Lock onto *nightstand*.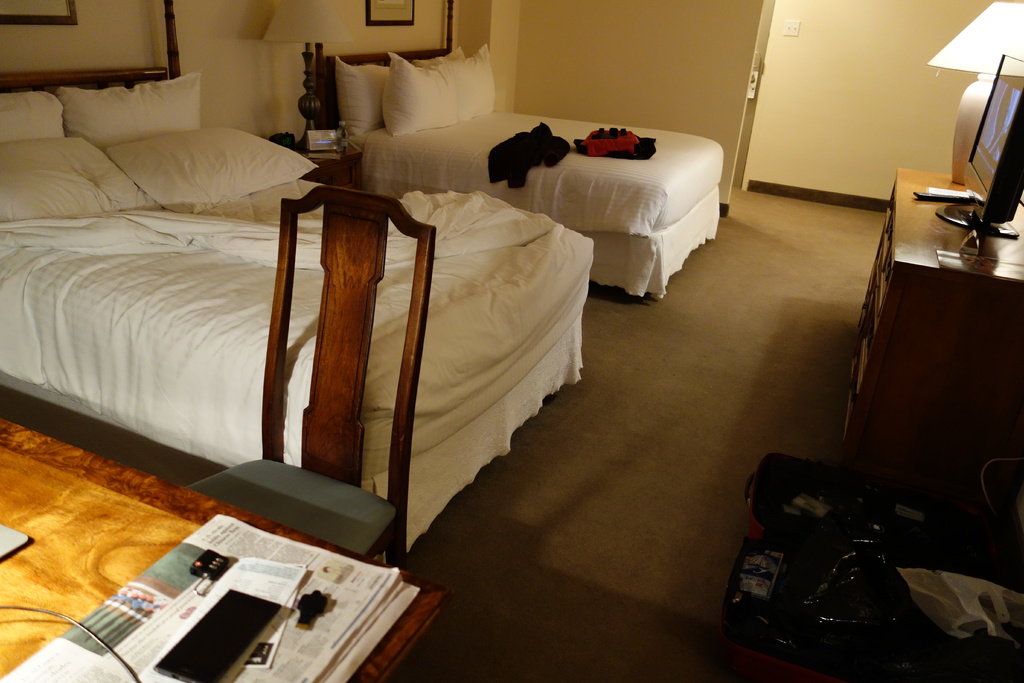
Locked: x1=273, y1=126, x2=385, y2=188.
